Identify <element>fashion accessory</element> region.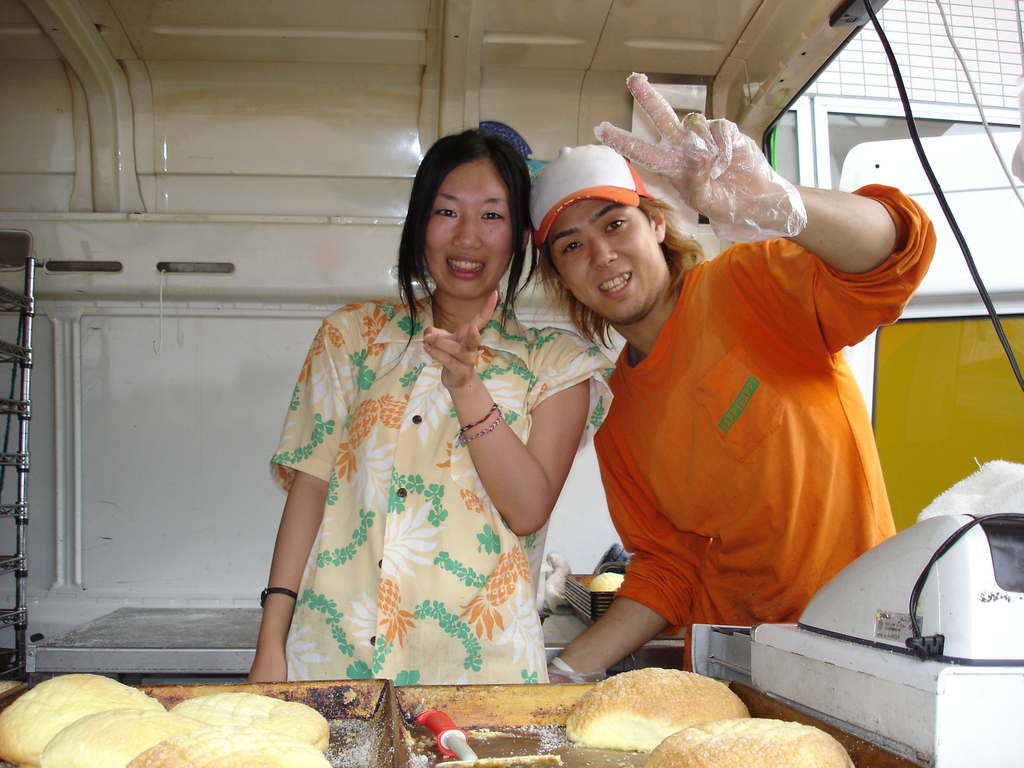
Region: [527, 147, 652, 245].
